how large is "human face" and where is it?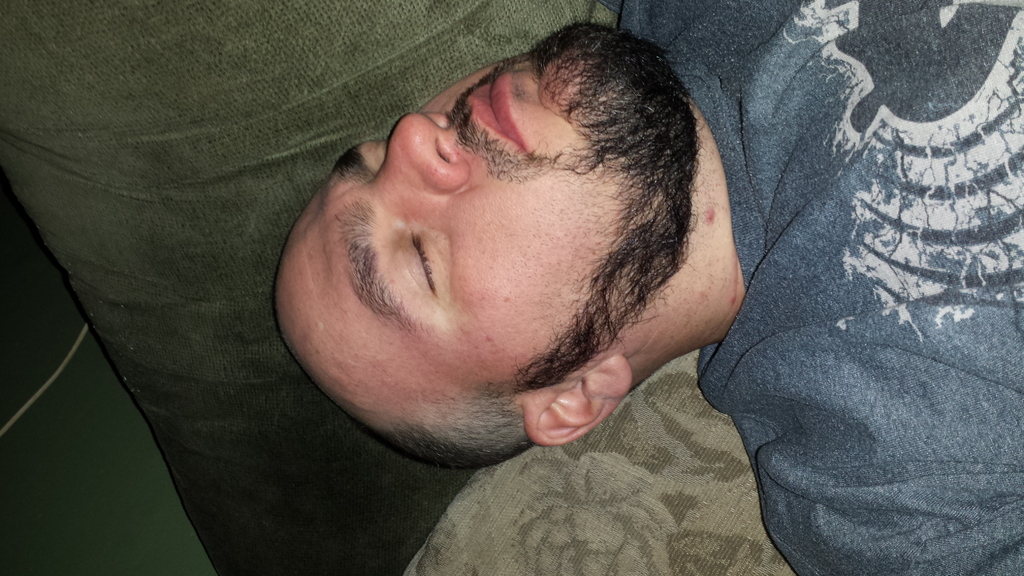
Bounding box: x1=278, y1=24, x2=616, y2=356.
